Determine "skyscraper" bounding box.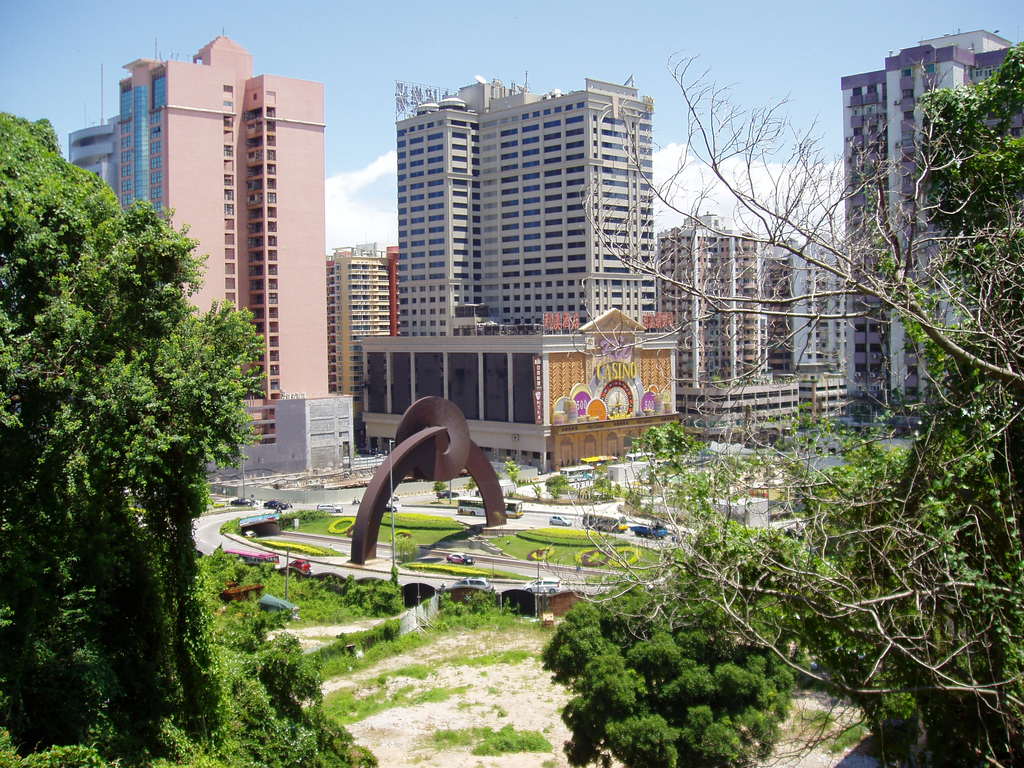
Determined: BBox(762, 229, 842, 368).
